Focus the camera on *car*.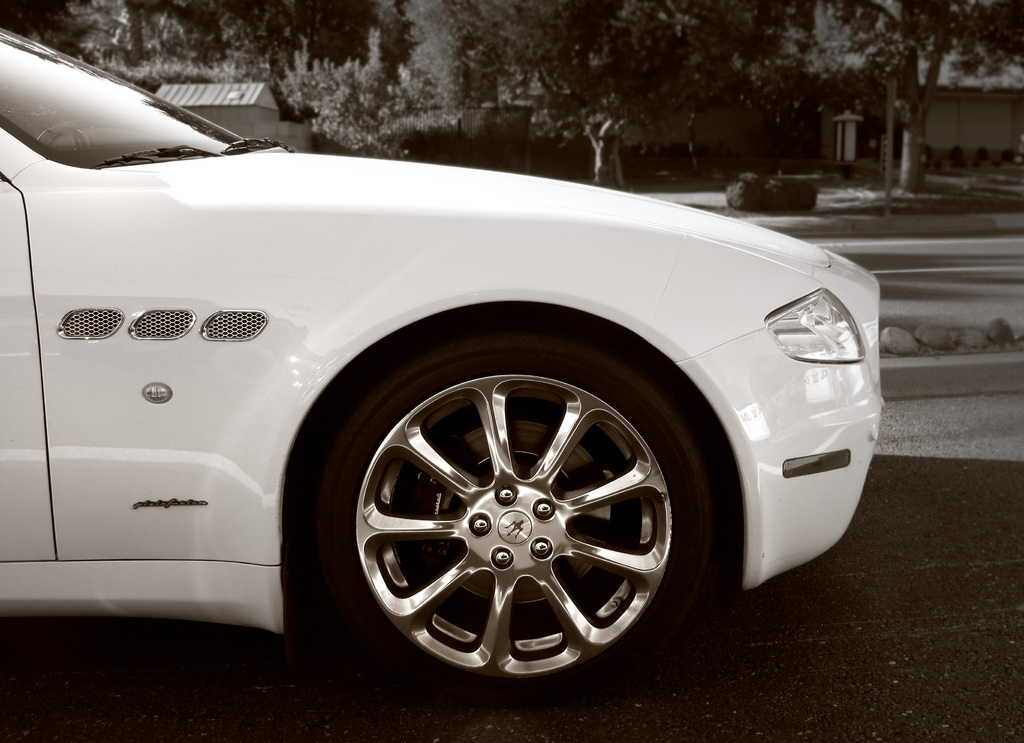
Focus region: (0,26,885,706).
